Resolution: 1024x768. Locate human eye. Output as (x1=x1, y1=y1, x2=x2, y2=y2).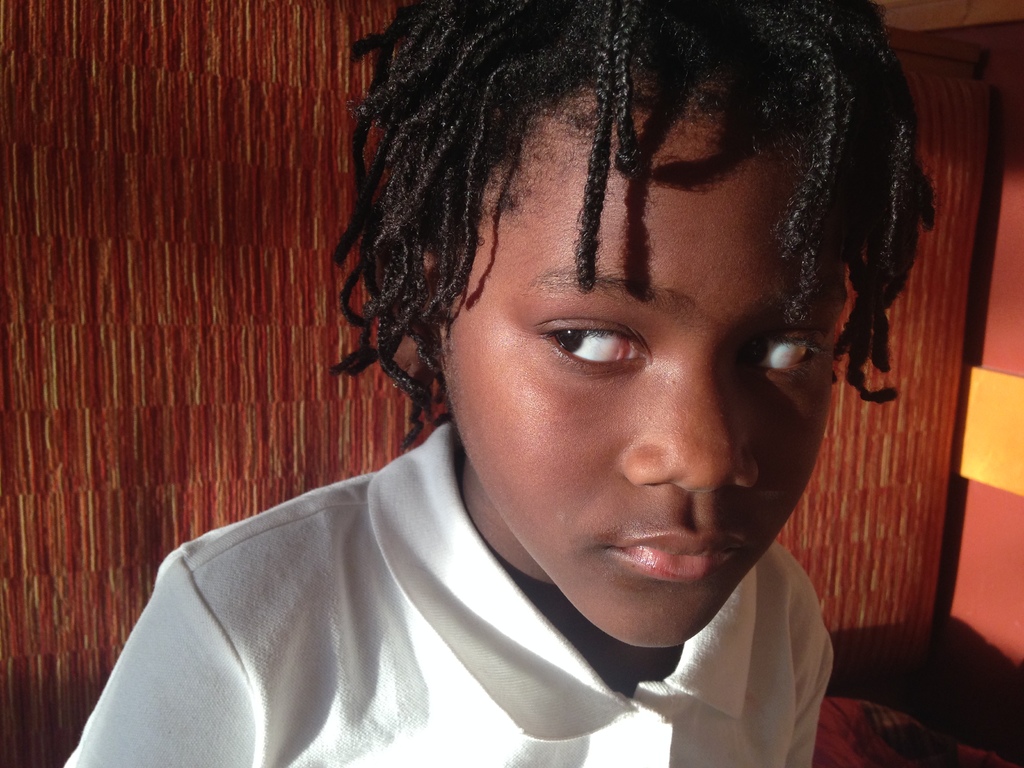
(x1=730, y1=323, x2=829, y2=387).
